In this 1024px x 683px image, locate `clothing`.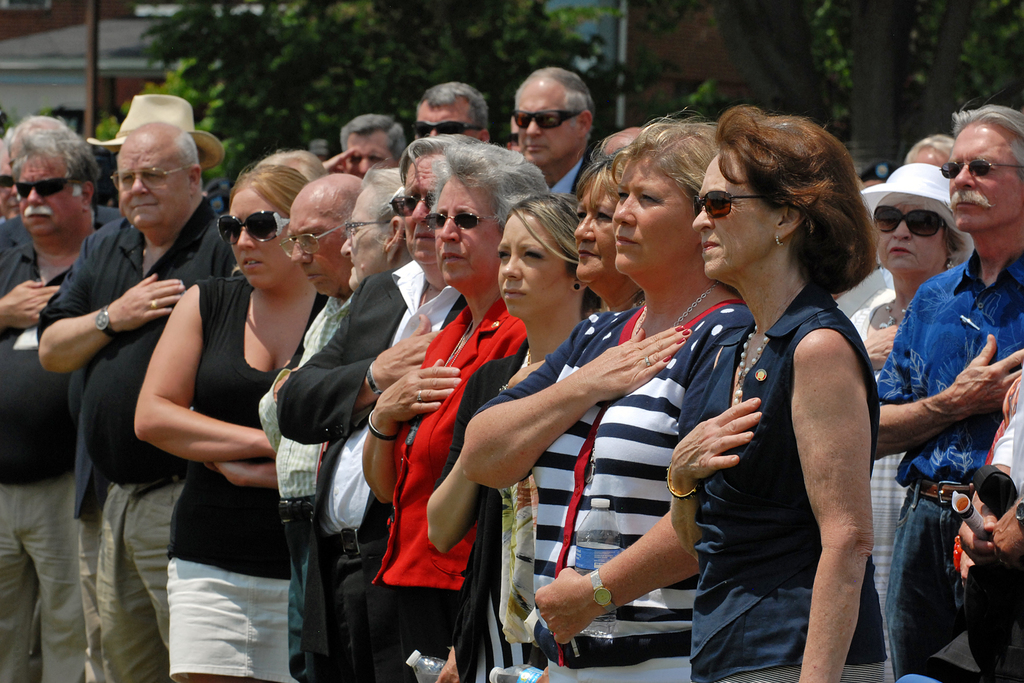
Bounding box: [x1=673, y1=286, x2=880, y2=682].
